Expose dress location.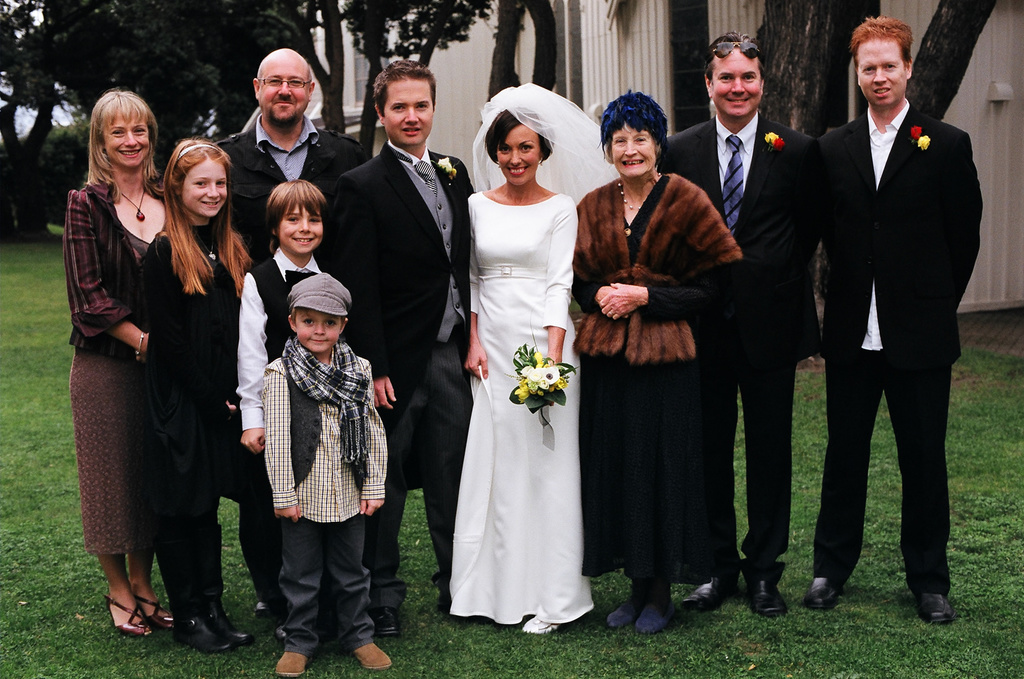
Exposed at BBox(445, 192, 592, 627).
